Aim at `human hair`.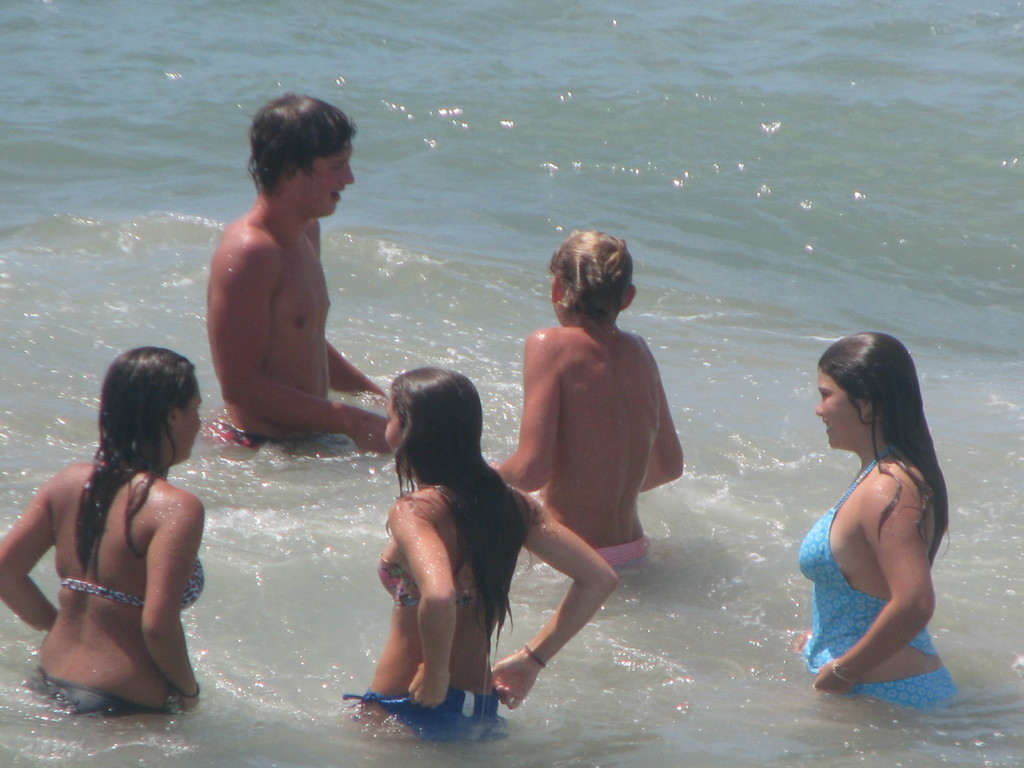
Aimed at [left=385, top=367, right=542, bottom=653].
